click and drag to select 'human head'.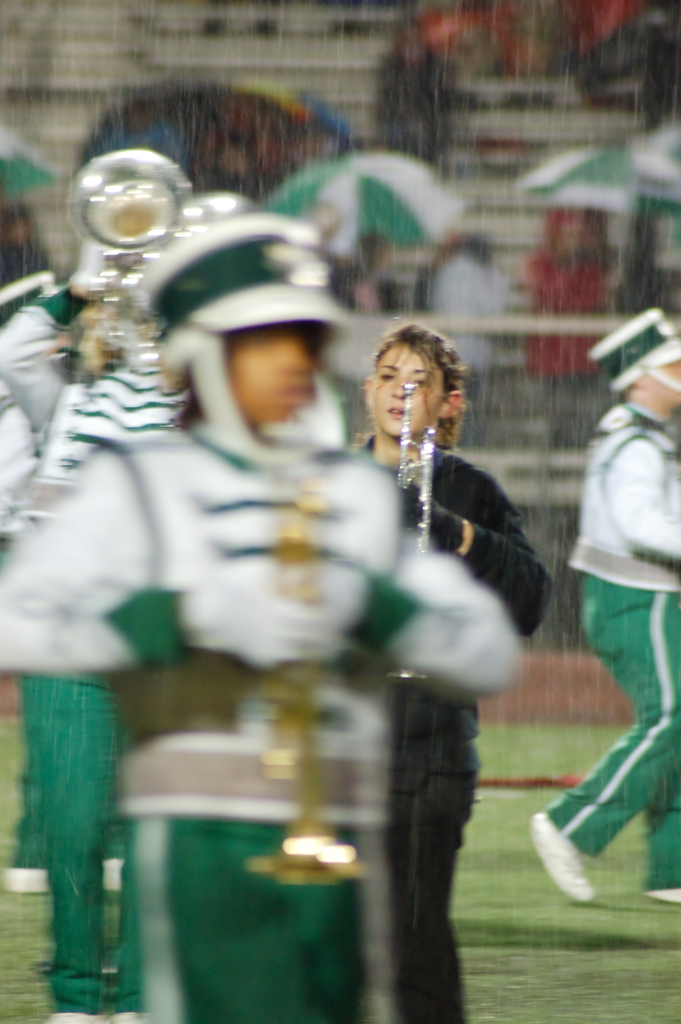
Selection: box=[70, 281, 145, 377].
